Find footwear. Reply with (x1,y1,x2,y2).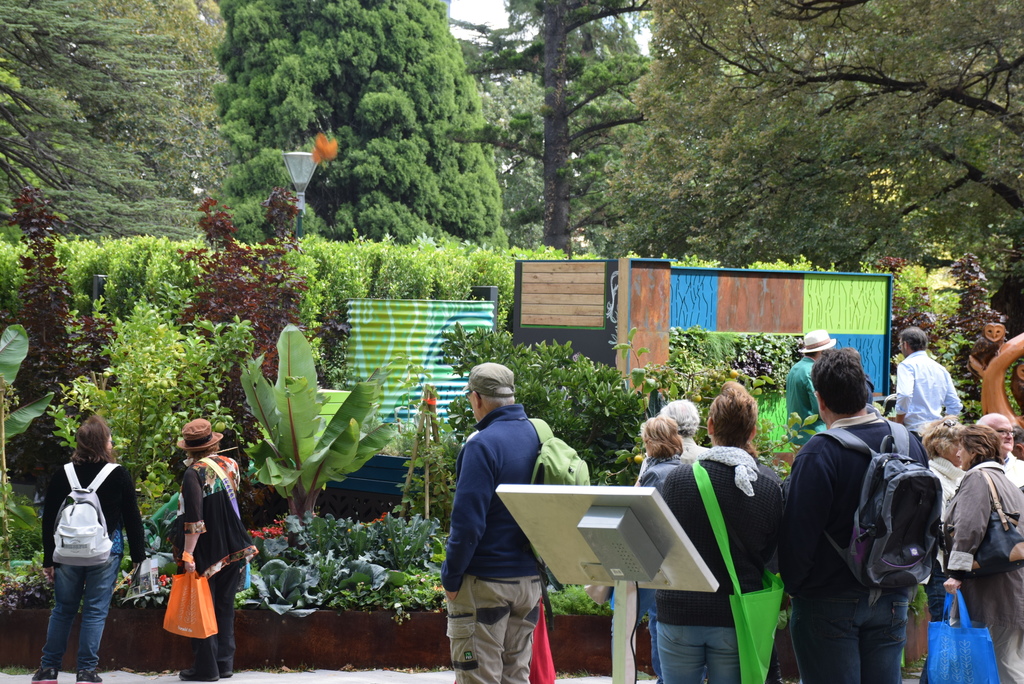
(76,671,104,683).
